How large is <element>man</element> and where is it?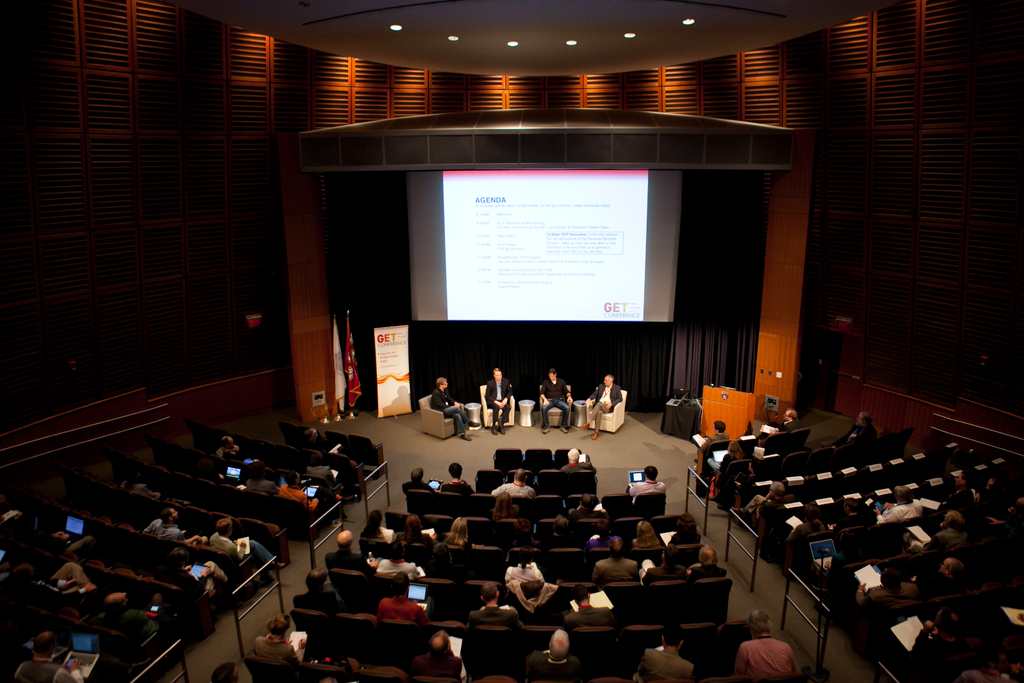
Bounding box: left=573, top=491, right=598, bottom=518.
